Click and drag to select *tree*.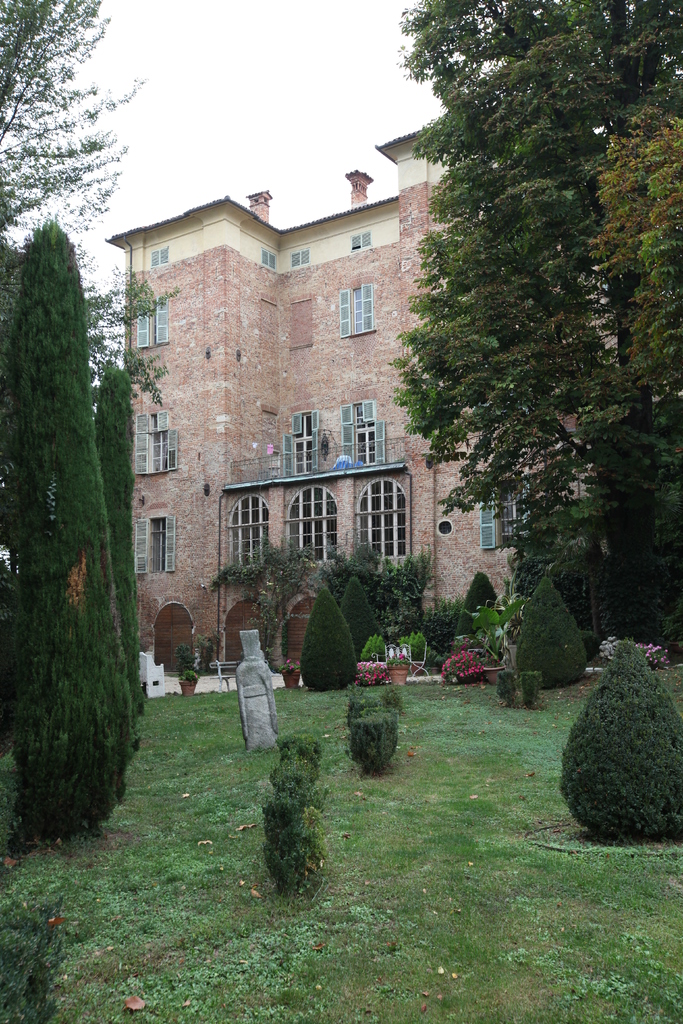
Selection: x1=0, y1=0, x2=186, y2=427.
